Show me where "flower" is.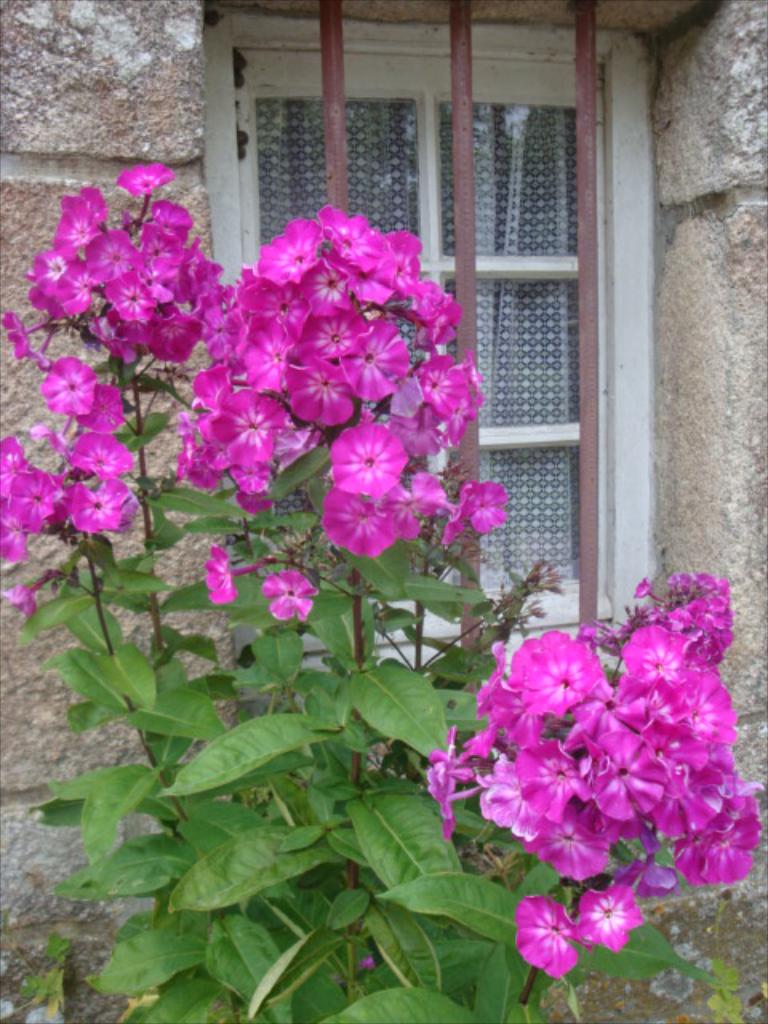
"flower" is at (left=110, top=160, right=171, bottom=195).
